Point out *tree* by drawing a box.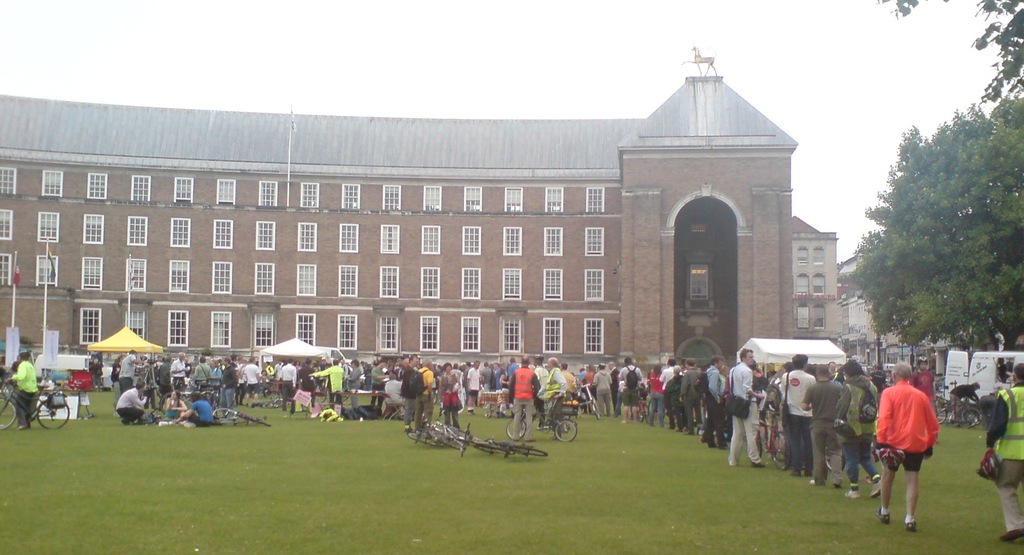
select_region(870, 0, 1023, 122).
